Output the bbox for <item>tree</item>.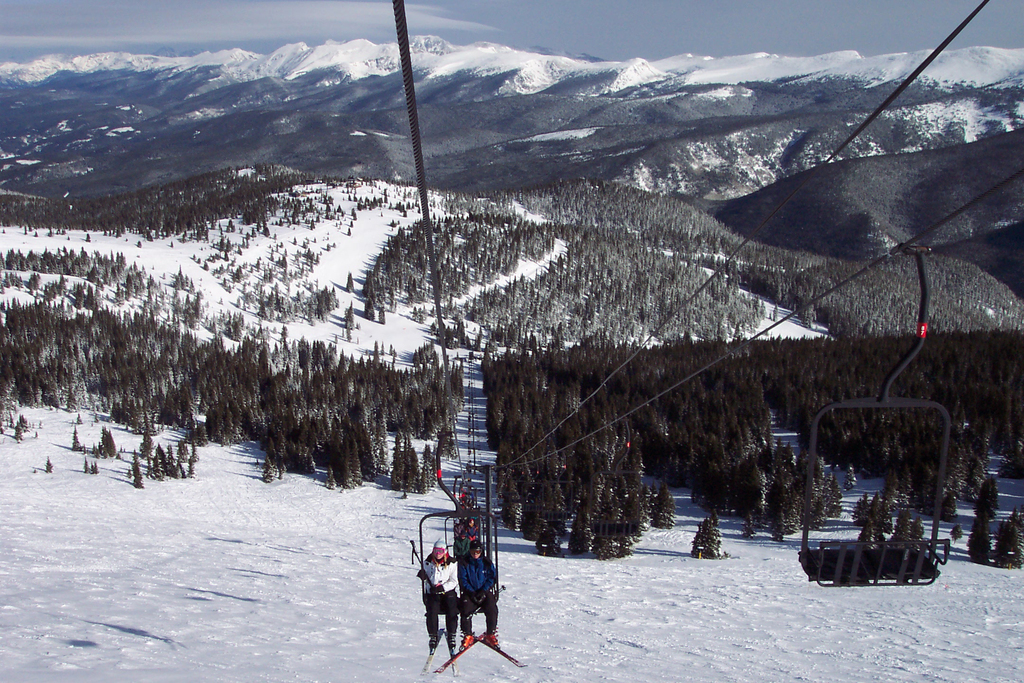
[x1=967, y1=509, x2=989, y2=566].
